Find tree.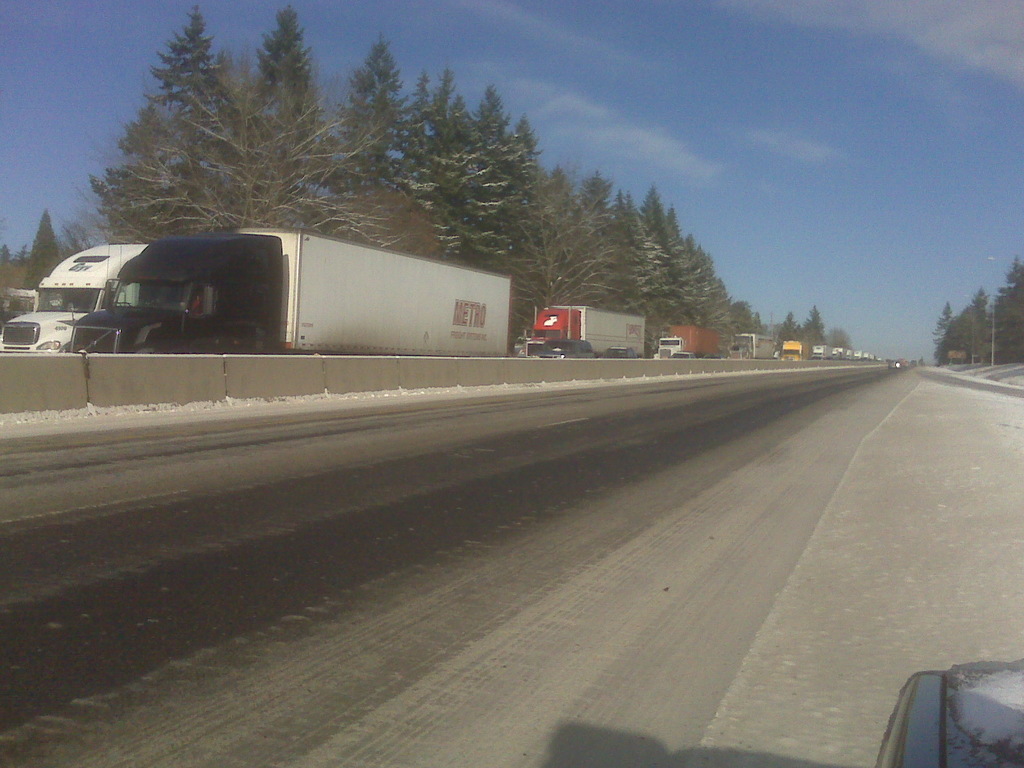
bbox(16, 204, 70, 298).
